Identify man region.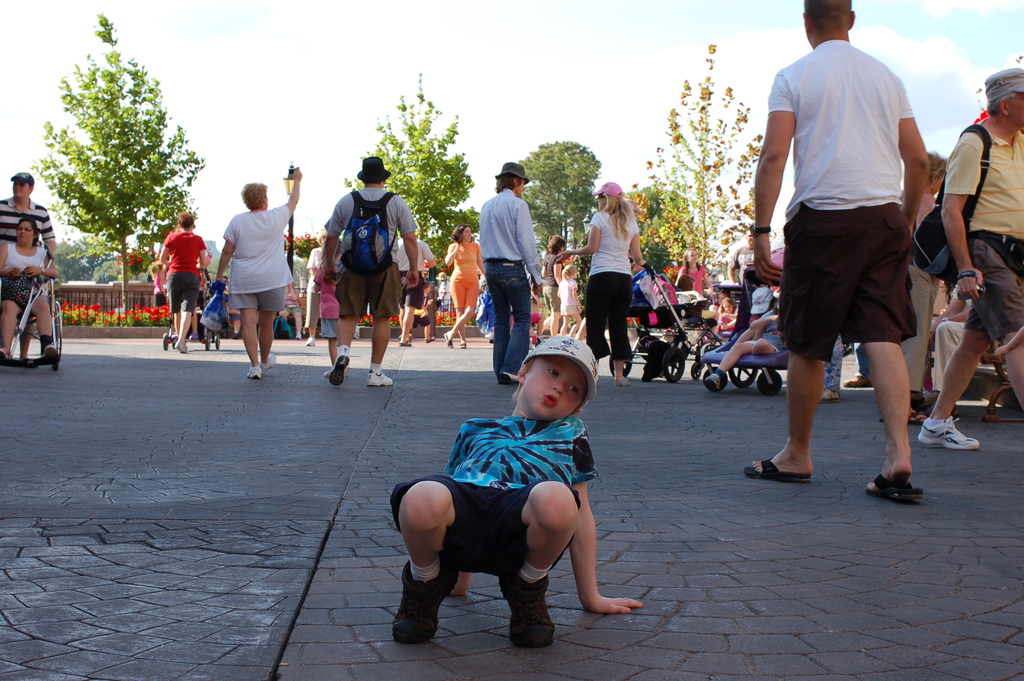
Region: (x1=374, y1=218, x2=441, y2=352).
